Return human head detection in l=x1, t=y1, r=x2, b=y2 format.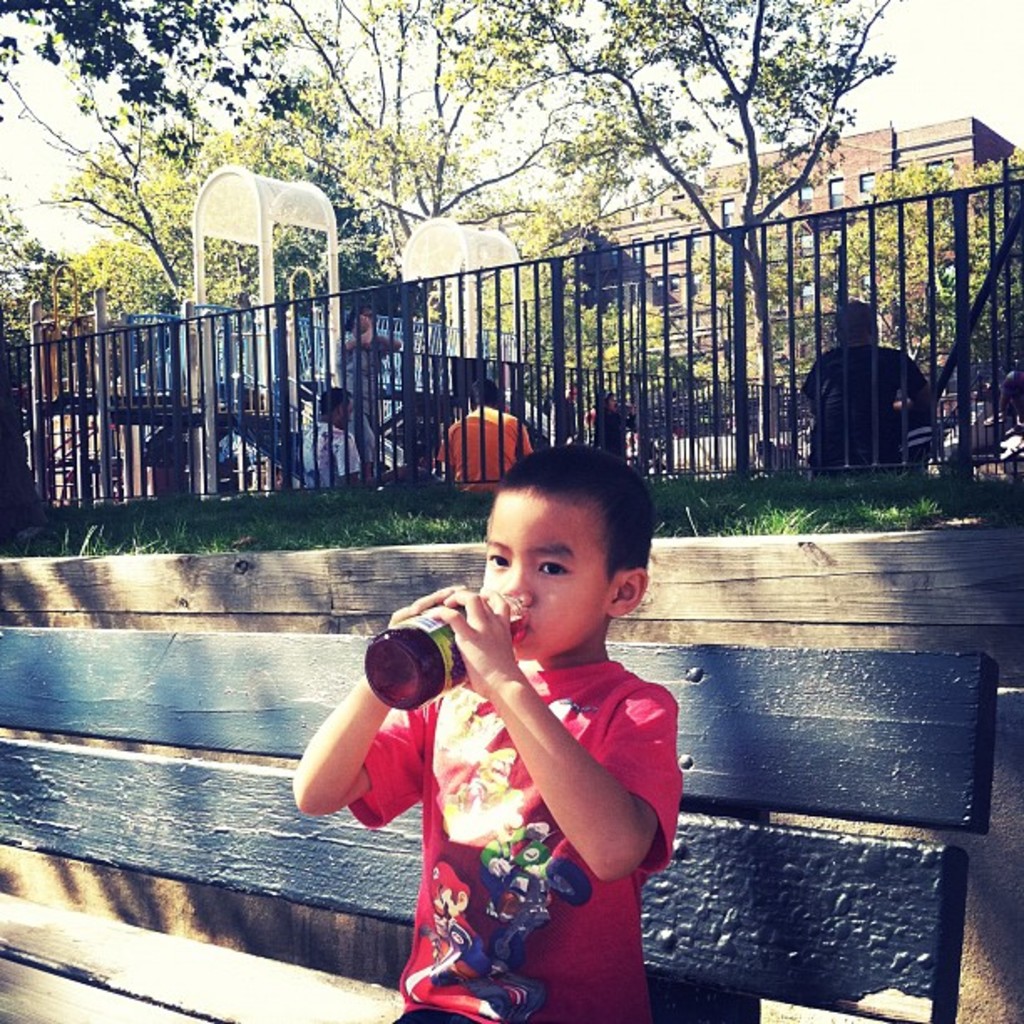
l=468, t=453, r=658, b=669.
